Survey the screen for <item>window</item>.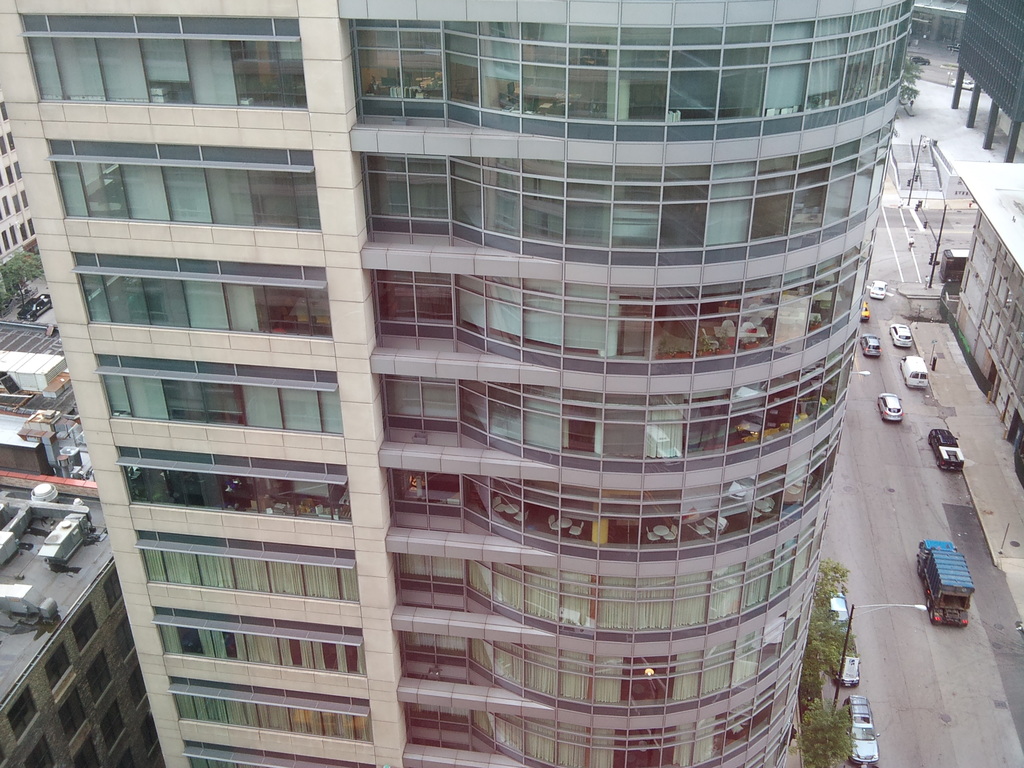
Survey found: x1=388, y1=500, x2=831, y2=643.
